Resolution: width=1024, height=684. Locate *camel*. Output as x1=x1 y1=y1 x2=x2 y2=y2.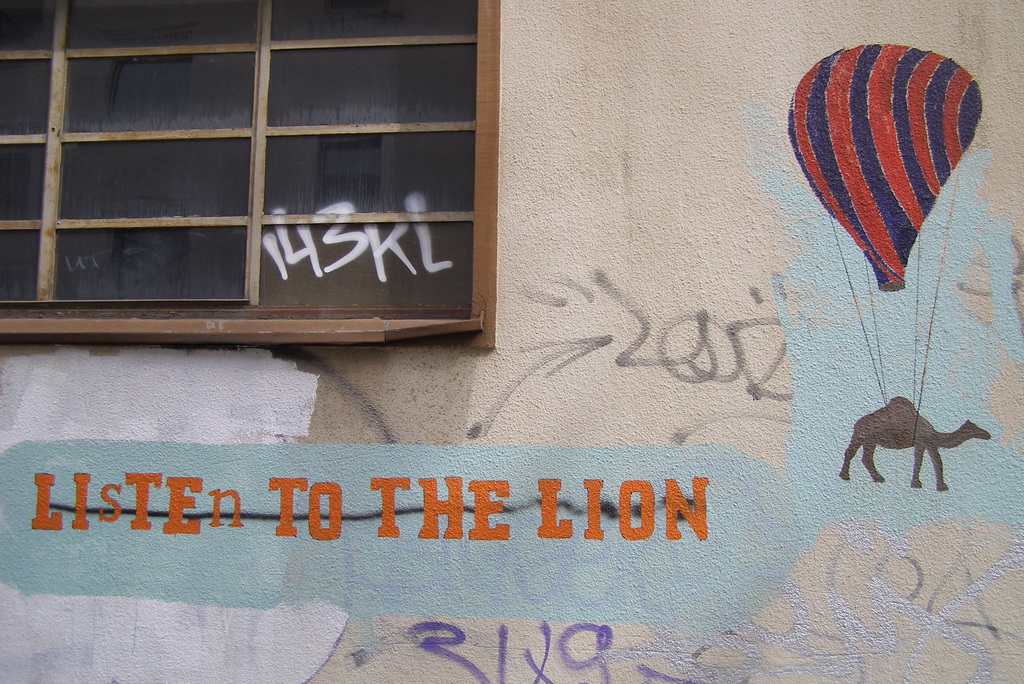
x1=842 y1=397 x2=993 y2=493.
